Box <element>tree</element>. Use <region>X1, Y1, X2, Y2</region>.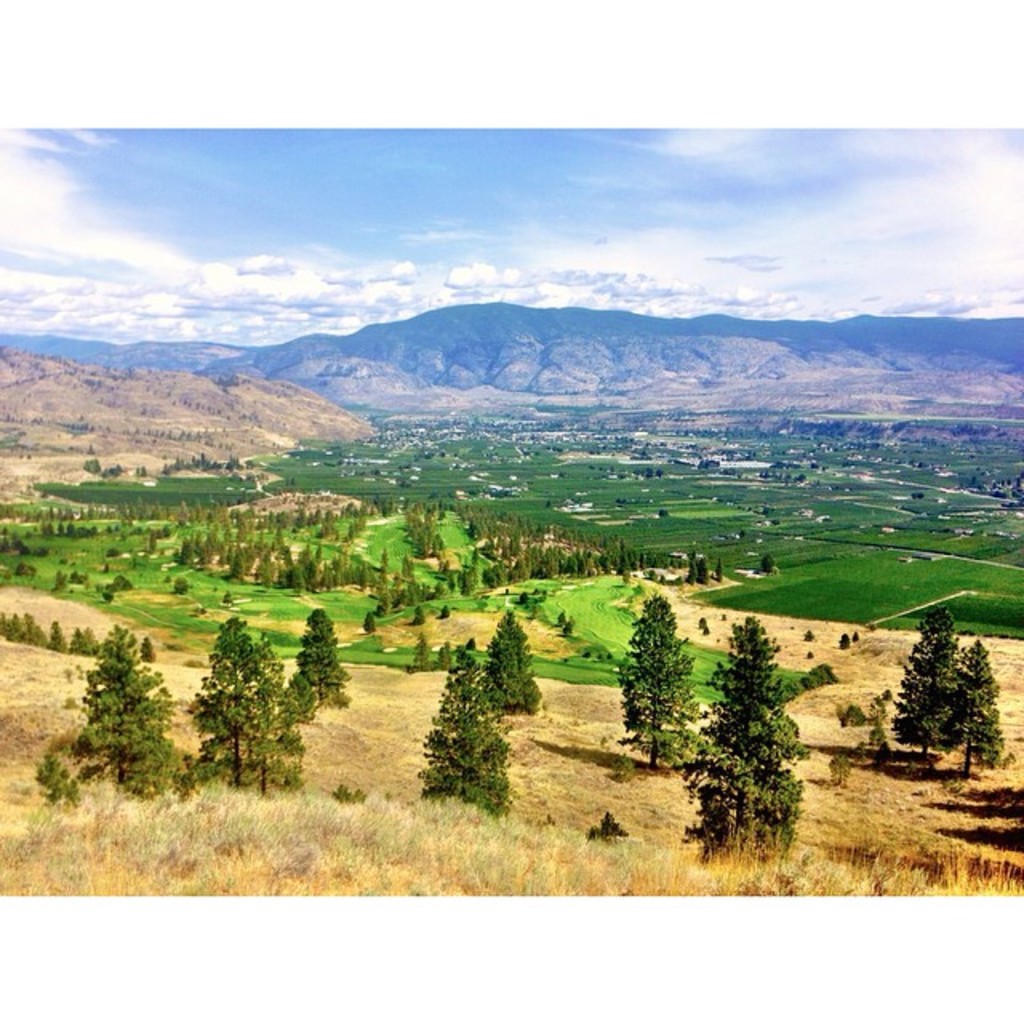
<region>472, 610, 544, 715</region>.
